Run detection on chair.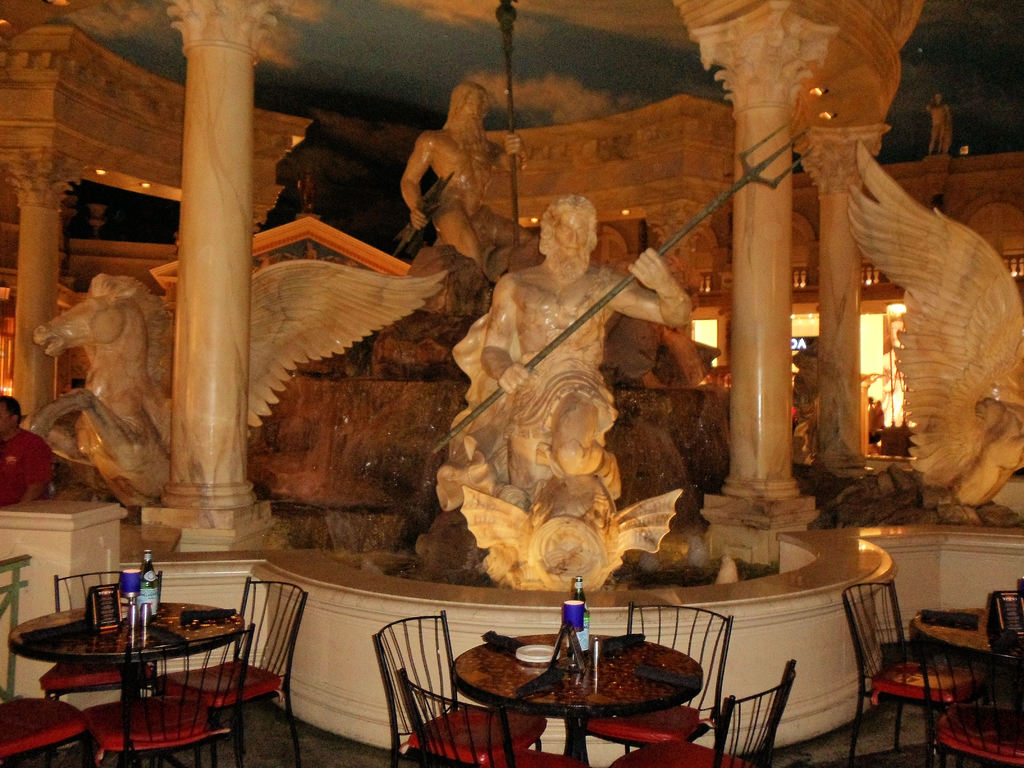
Result: <region>371, 607, 556, 767</region>.
